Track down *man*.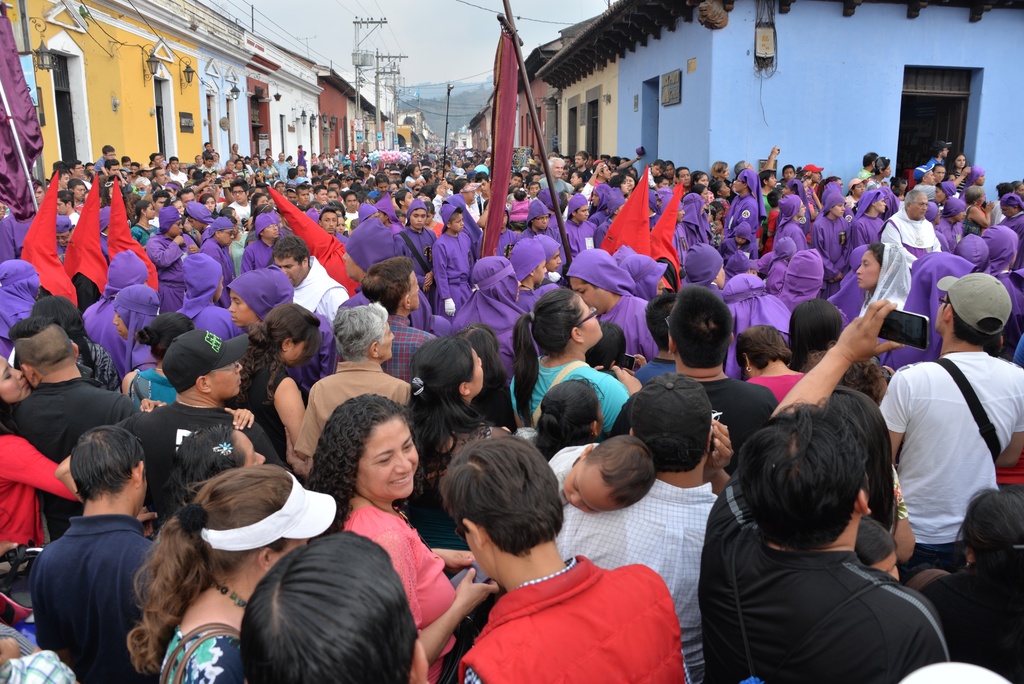
Tracked to 201, 218, 234, 295.
